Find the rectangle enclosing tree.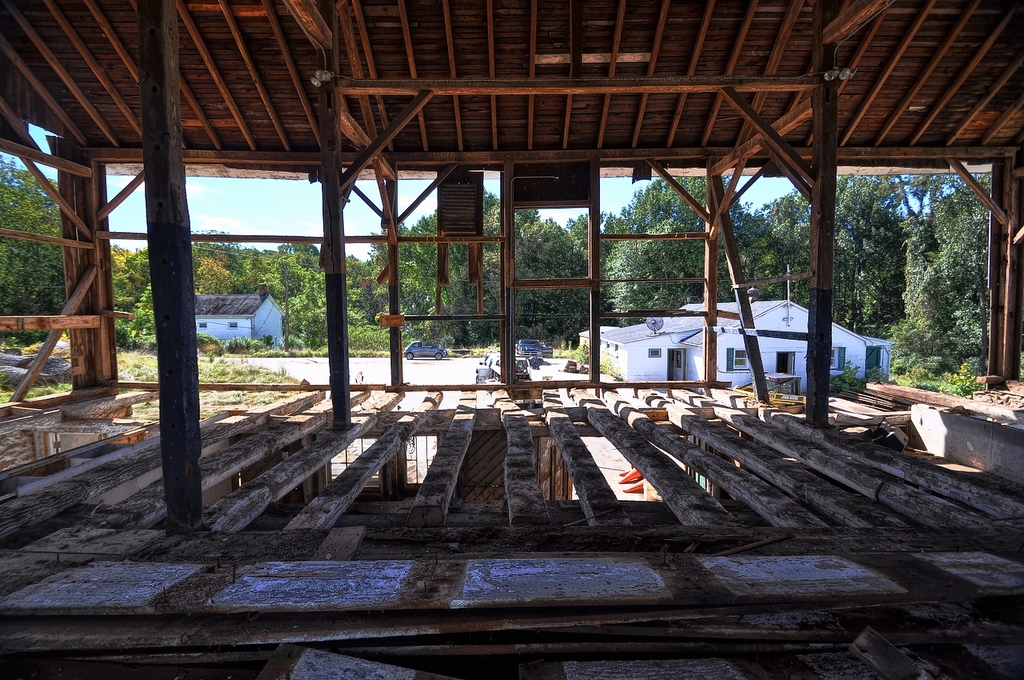
(left=805, top=168, right=898, bottom=339).
